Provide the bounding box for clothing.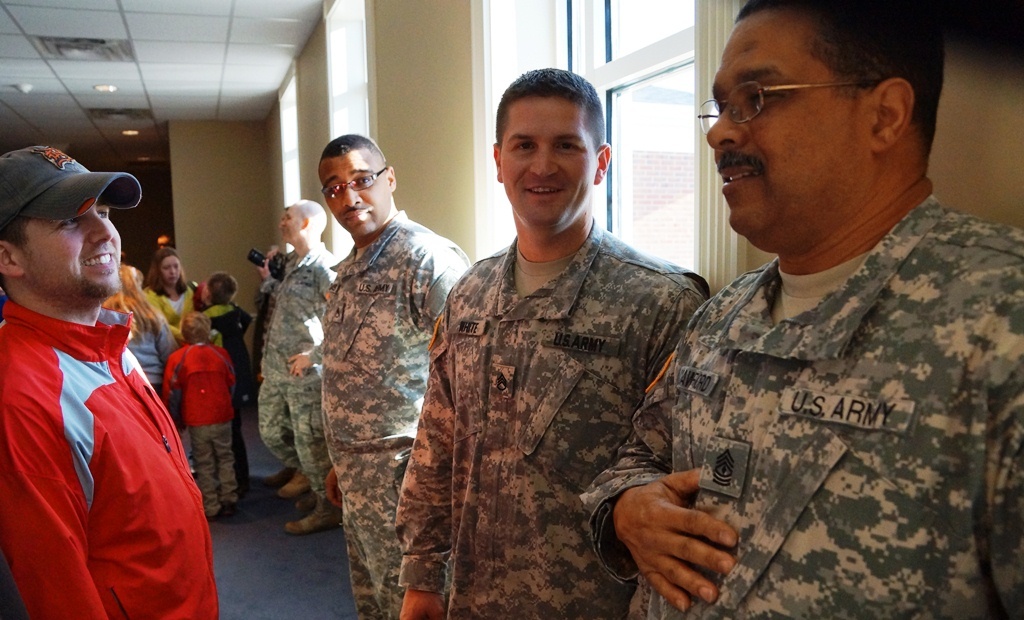
(x1=390, y1=209, x2=713, y2=608).
